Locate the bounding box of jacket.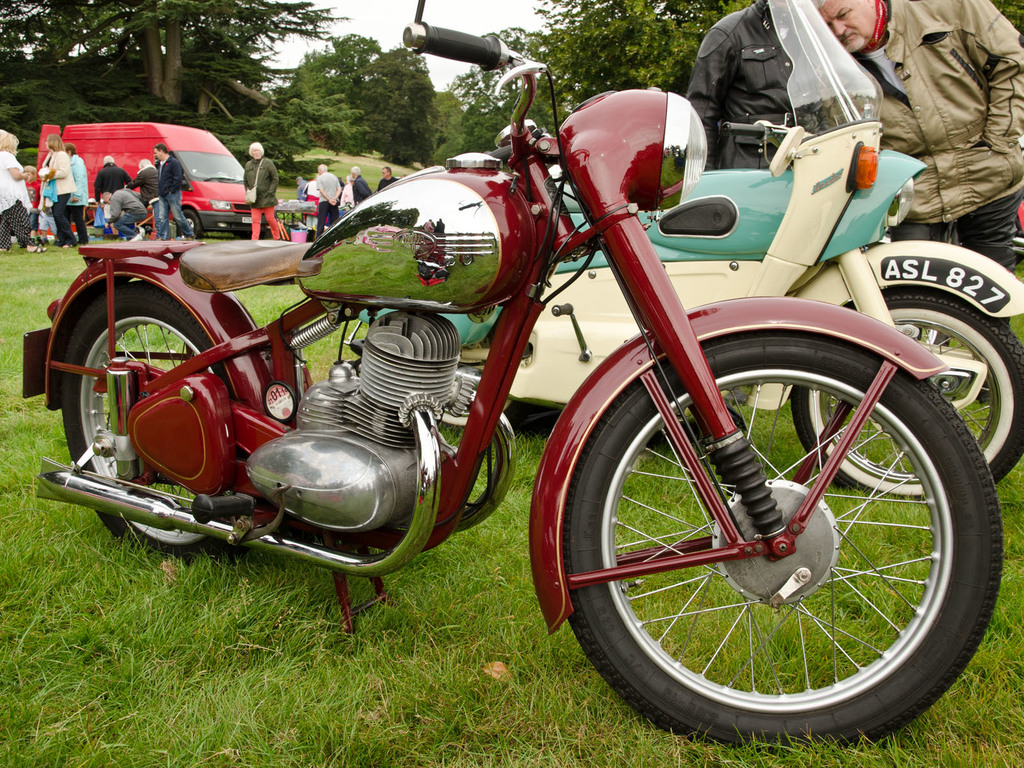
Bounding box: bbox=(687, 1, 845, 140).
